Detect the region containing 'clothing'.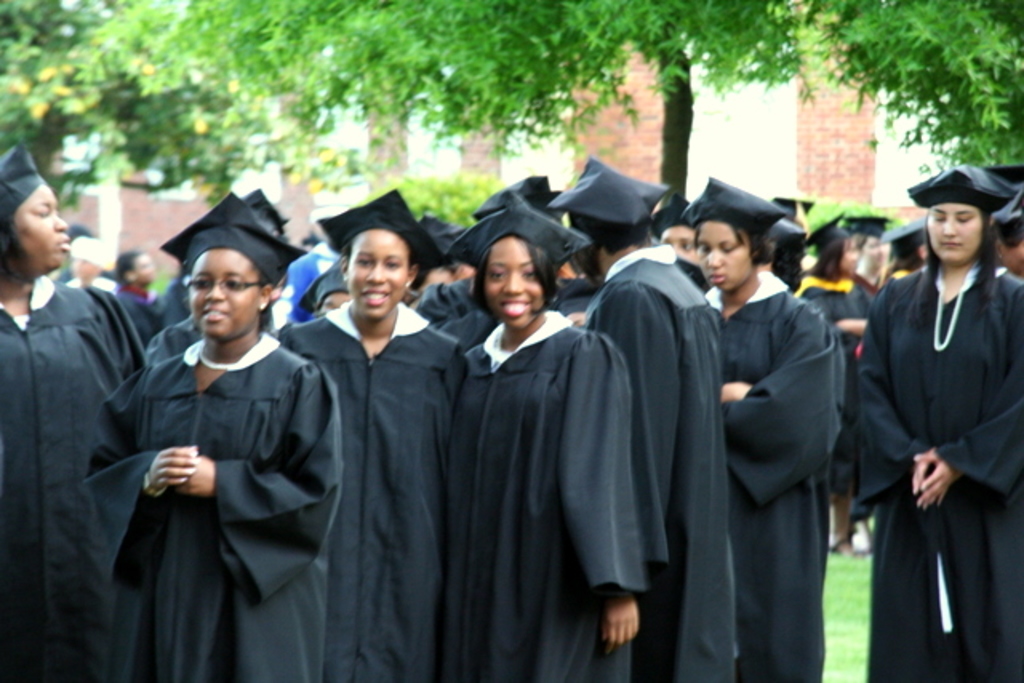
[405, 285, 461, 323].
